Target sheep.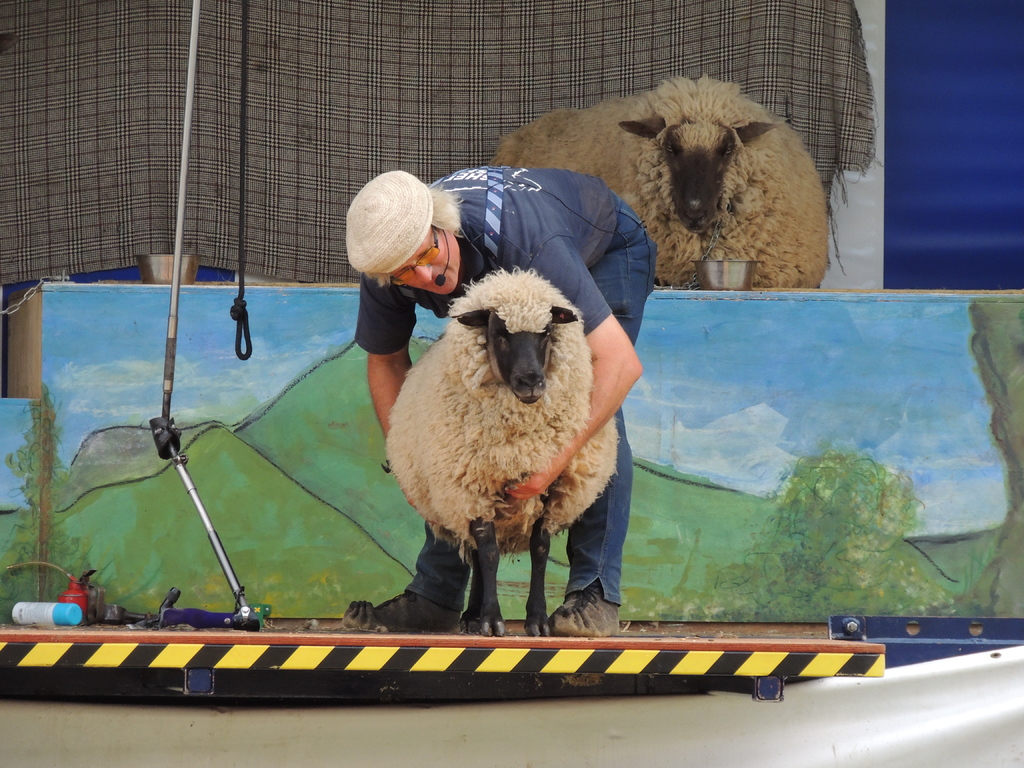
Target region: detection(381, 262, 637, 612).
